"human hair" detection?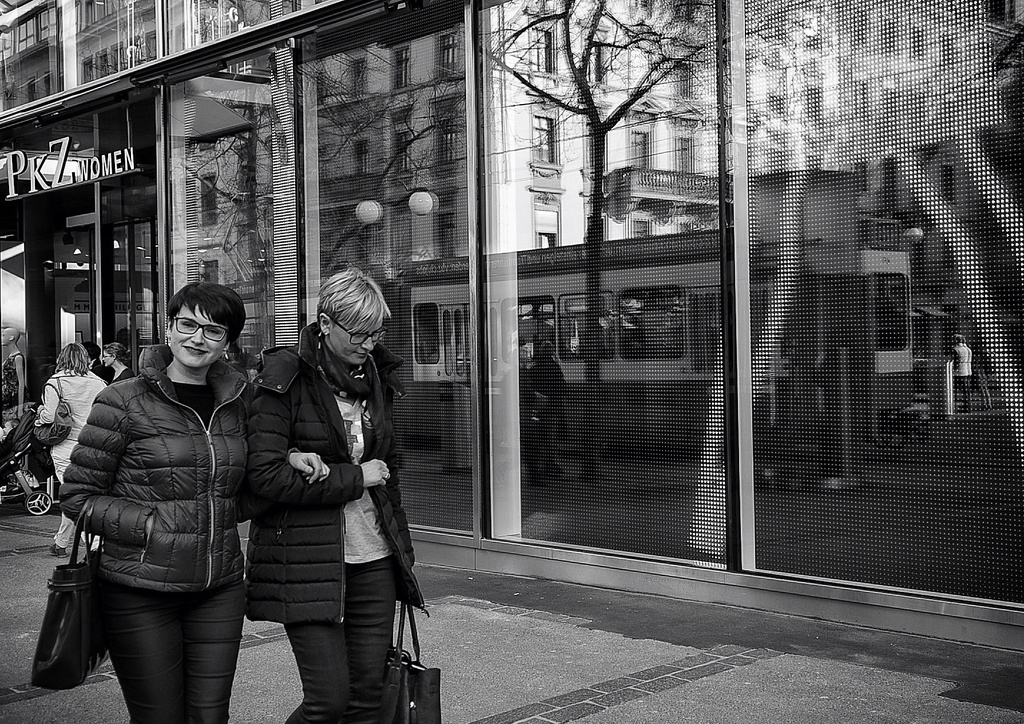
rect(102, 341, 131, 364)
